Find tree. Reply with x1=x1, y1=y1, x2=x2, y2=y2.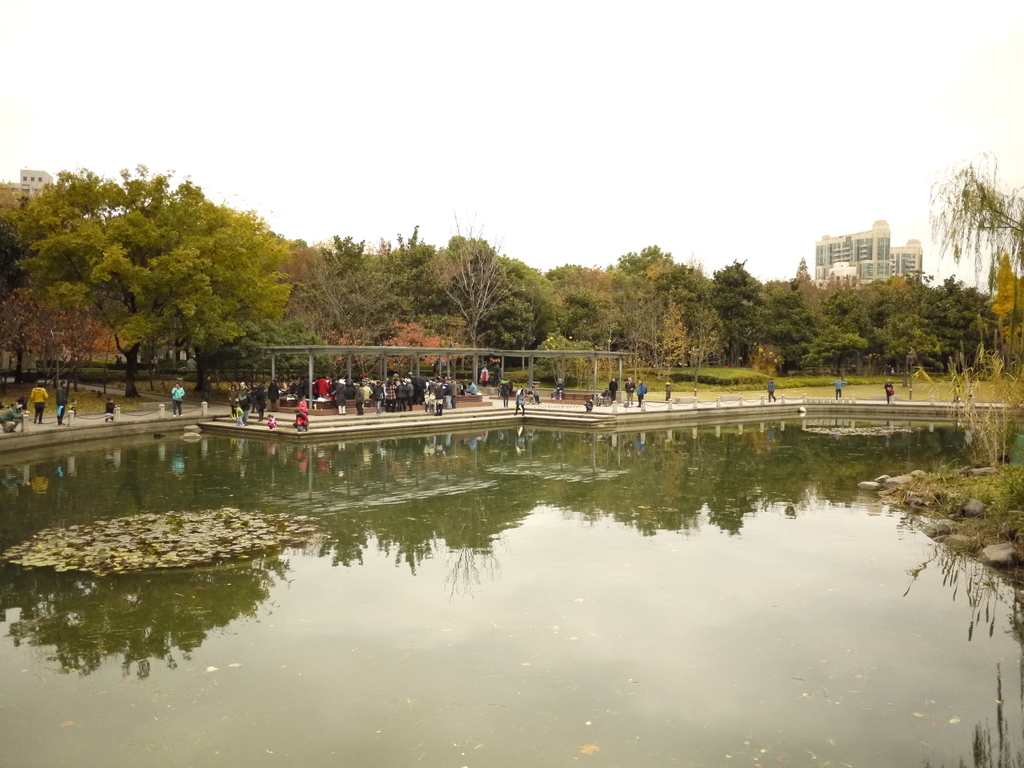
x1=541, y1=323, x2=605, y2=380.
